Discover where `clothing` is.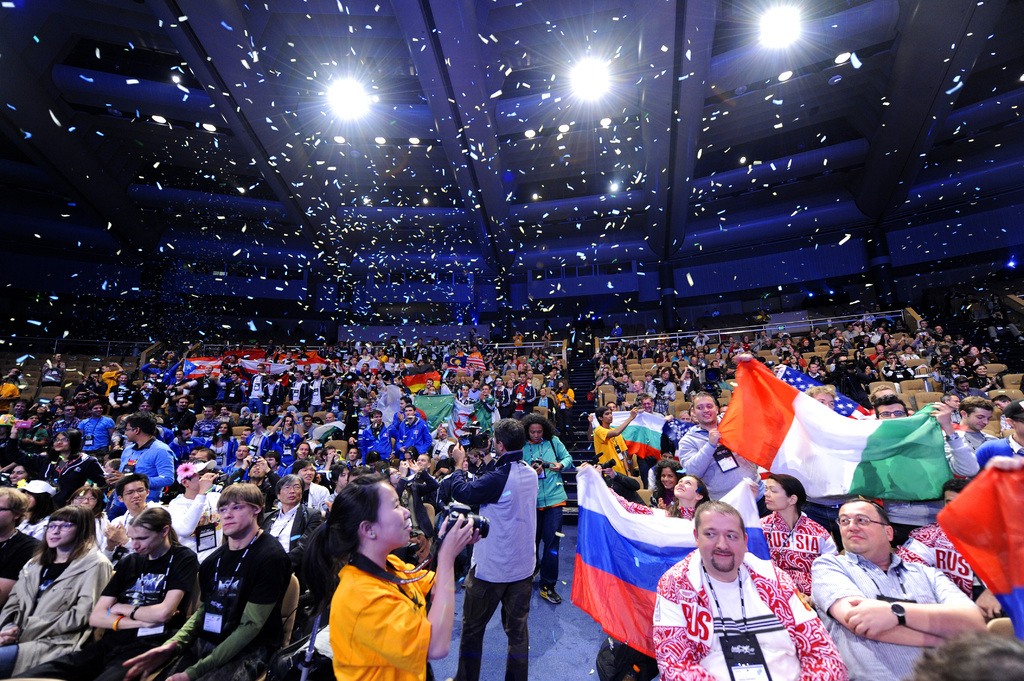
Discovered at pyautogui.locateOnScreen(962, 392, 988, 399).
